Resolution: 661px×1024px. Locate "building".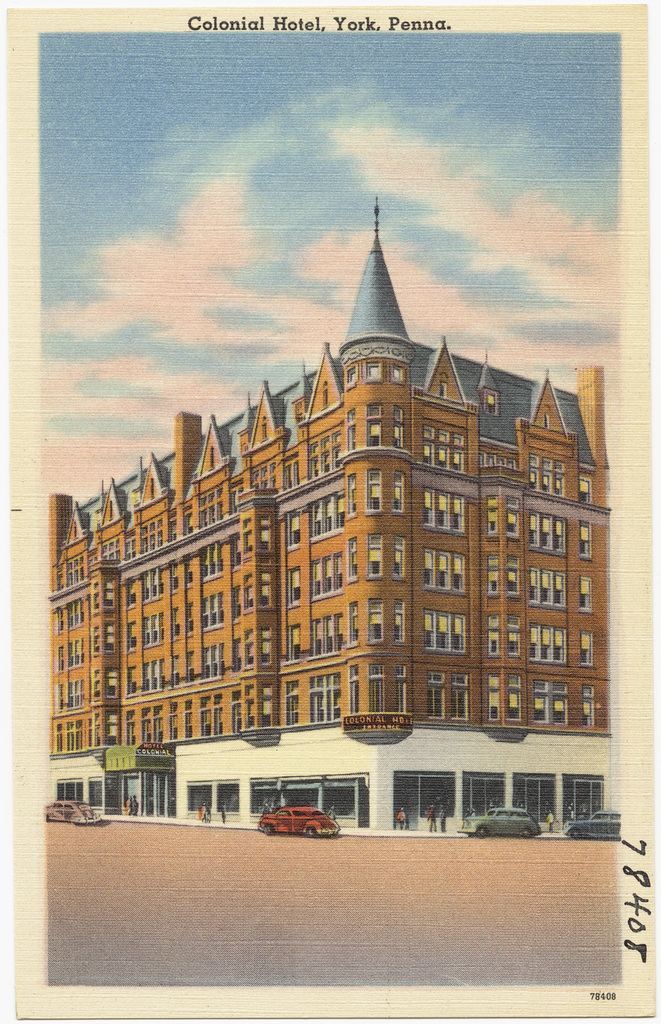
(43, 190, 613, 842).
